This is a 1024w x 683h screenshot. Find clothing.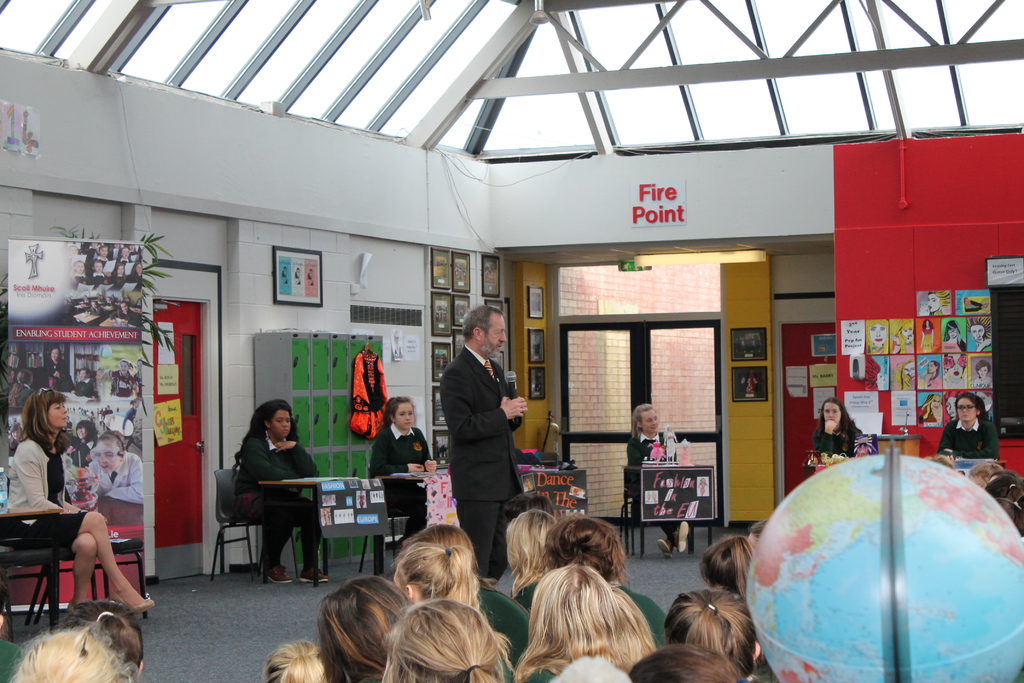
Bounding box: select_region(90, 450, 143, 502).
